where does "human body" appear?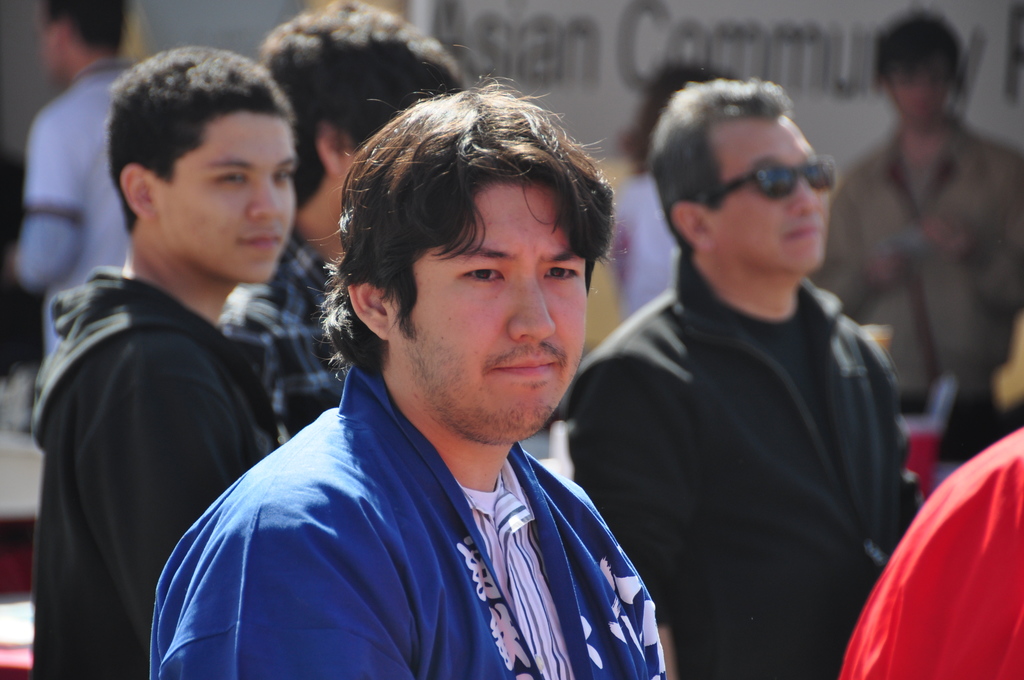
Appears at crop(31, 278, 266, 679).
